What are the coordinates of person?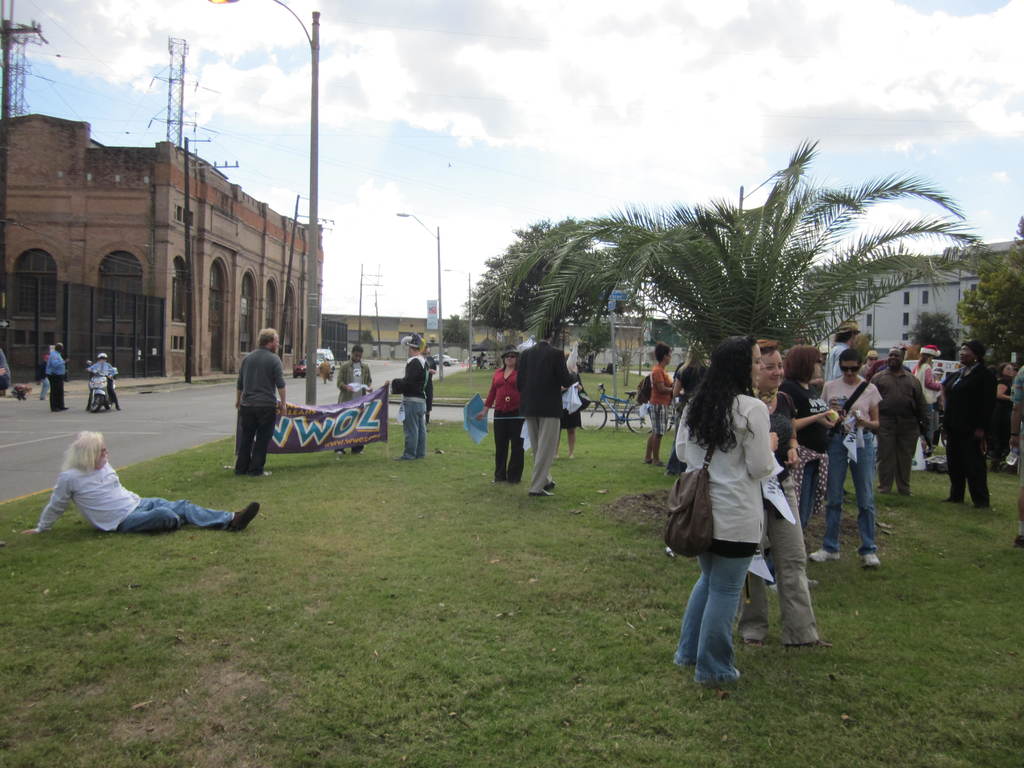
318/357/329/381.
